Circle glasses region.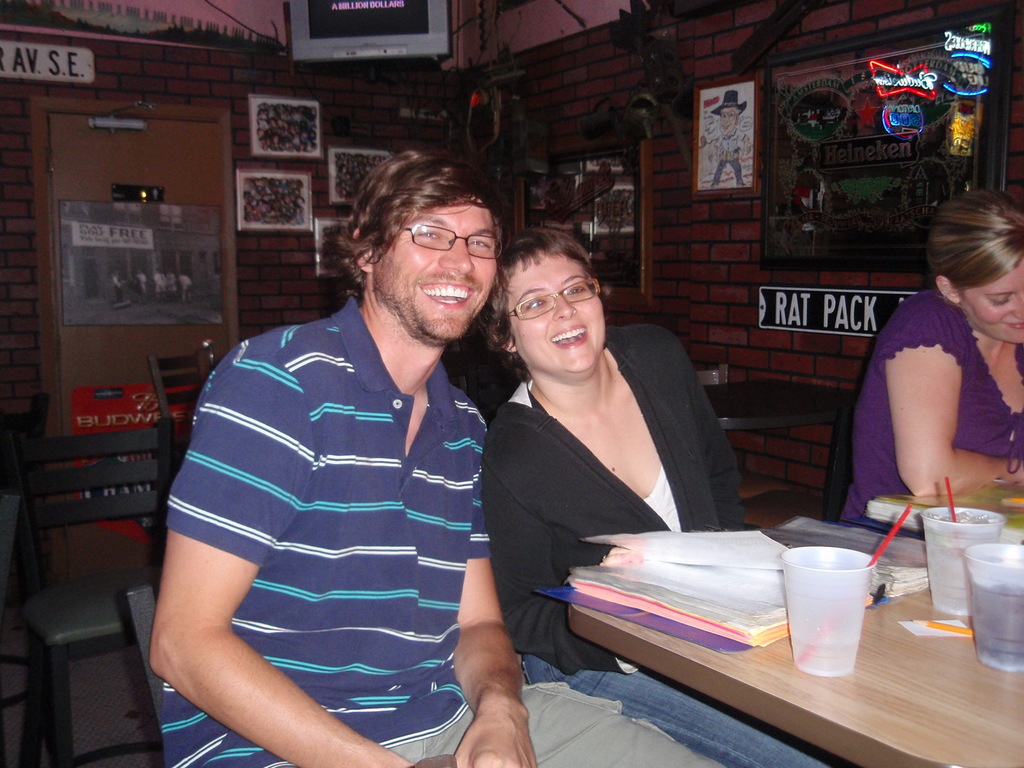
Region: box=[501, 283, 605, 321].
